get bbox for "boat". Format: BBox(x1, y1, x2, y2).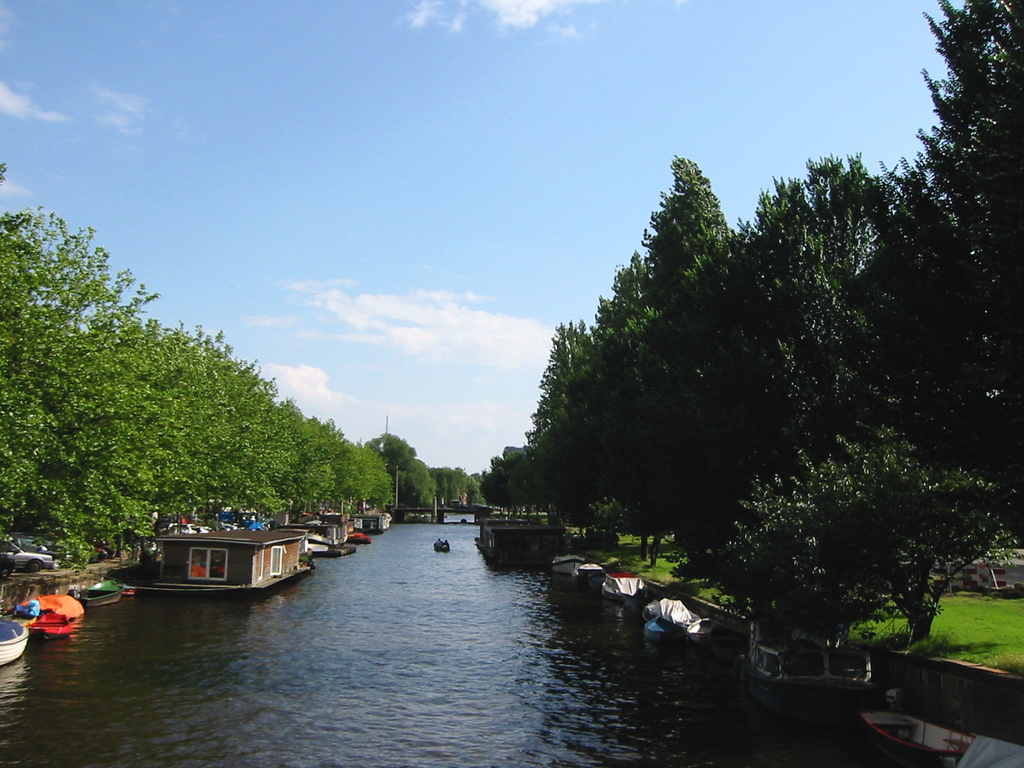
BBox(743, 631, 888, 728).
